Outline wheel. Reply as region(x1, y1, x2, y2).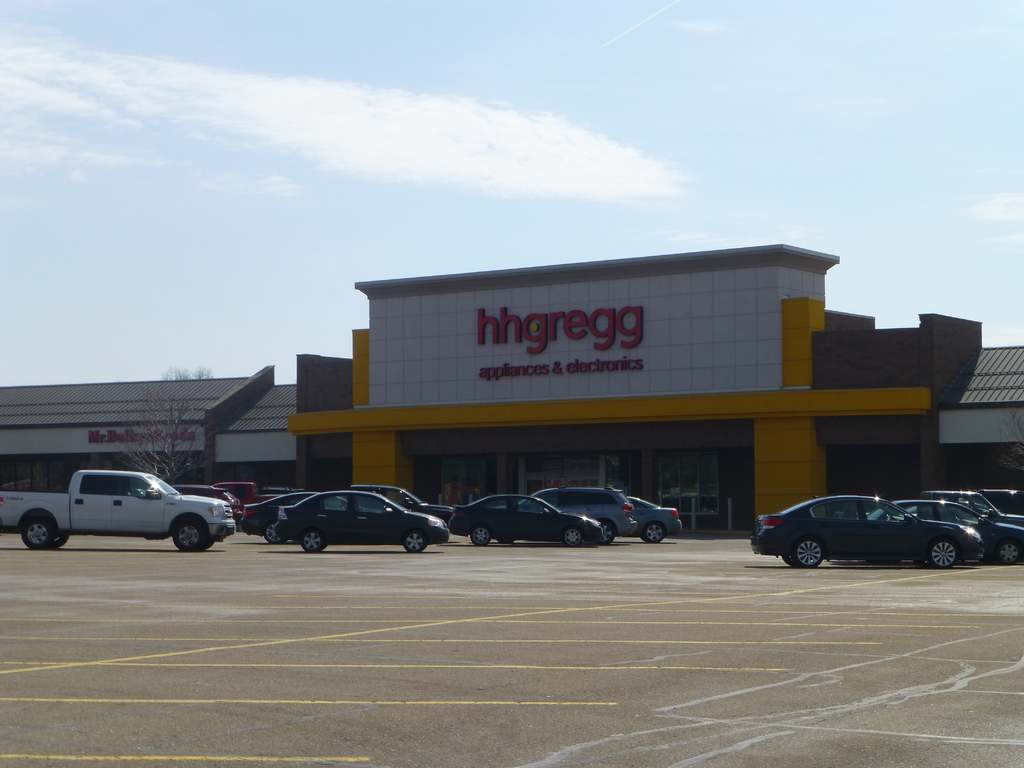
region(266, 522, 283, 543).
